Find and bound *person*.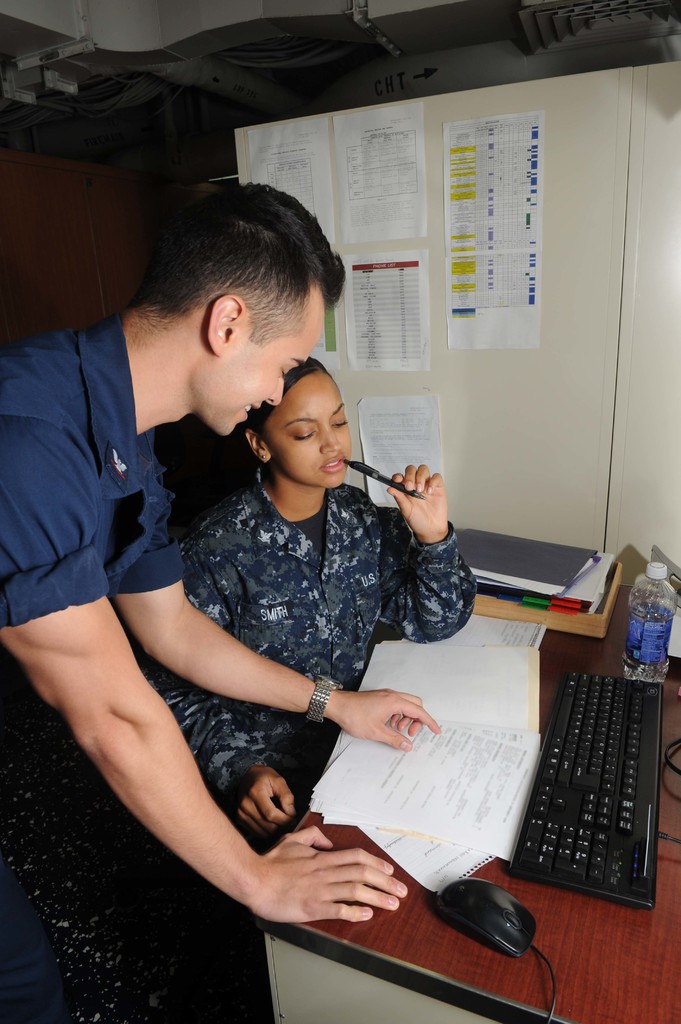
Bound: locate(150, 358, 476, 848).
